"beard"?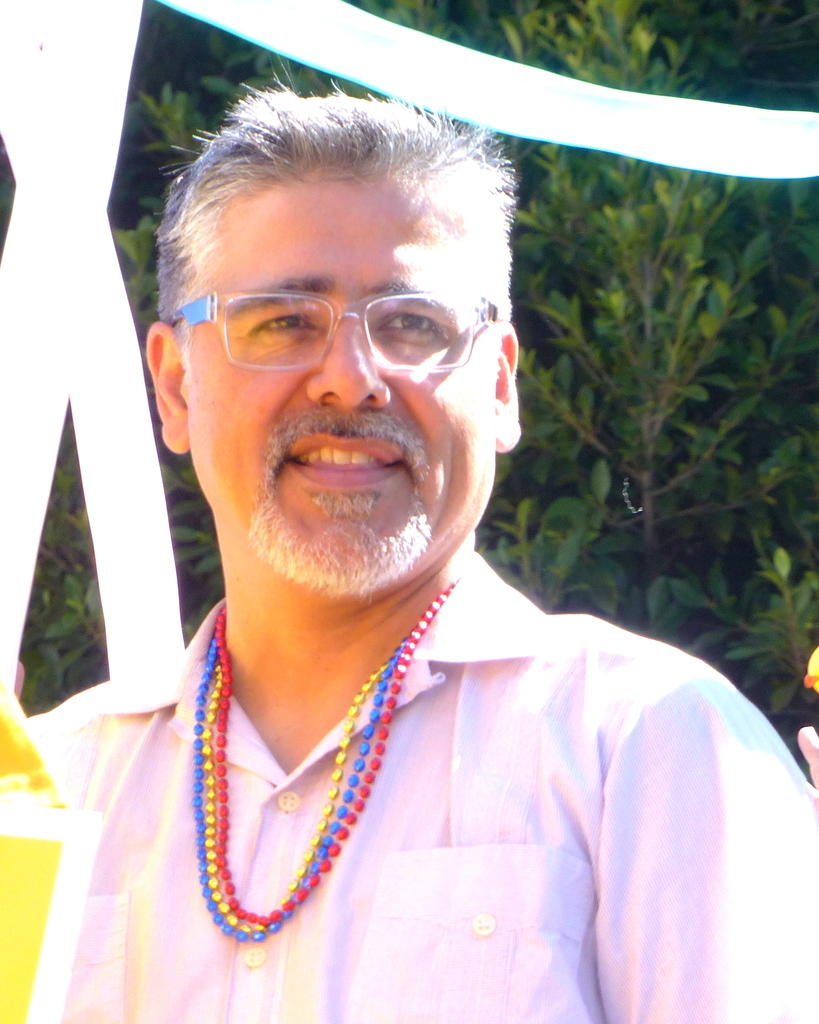
<region>243, 492, 436, 591</region>
